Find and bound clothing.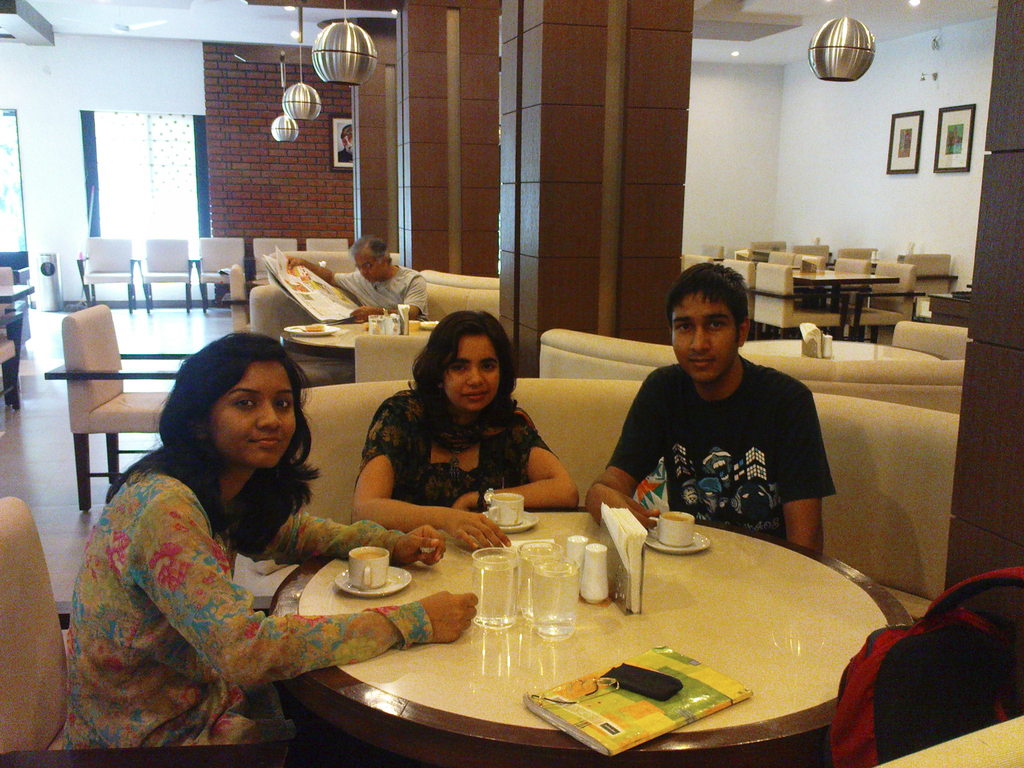
Bound: detection(608, 335, 838, 552).
